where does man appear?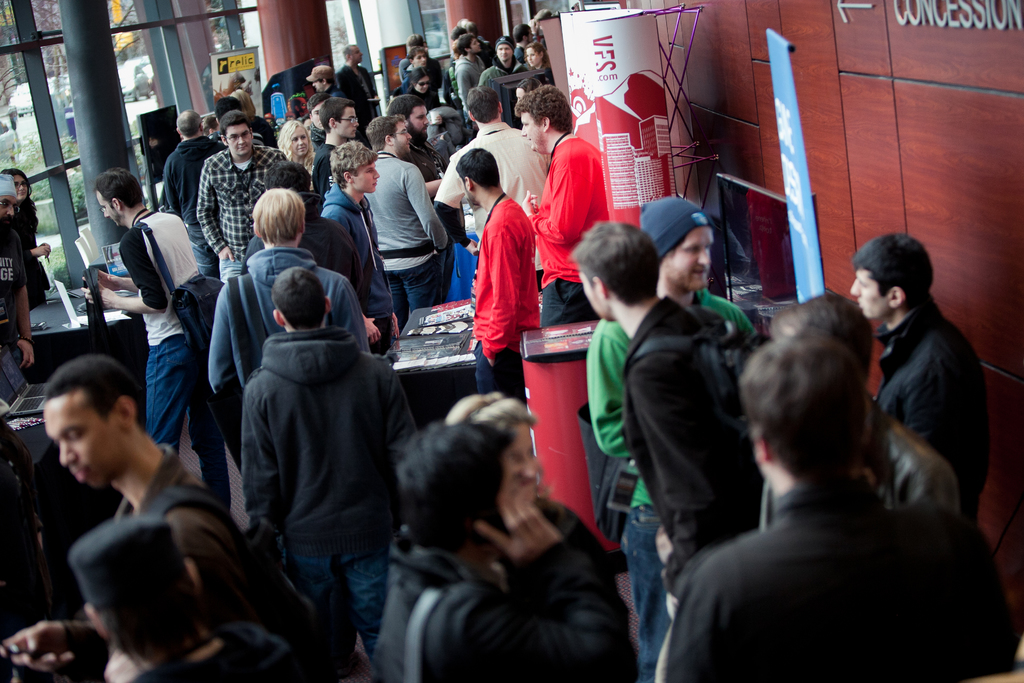
Appears at BBox(314, 98, 362, 194).
